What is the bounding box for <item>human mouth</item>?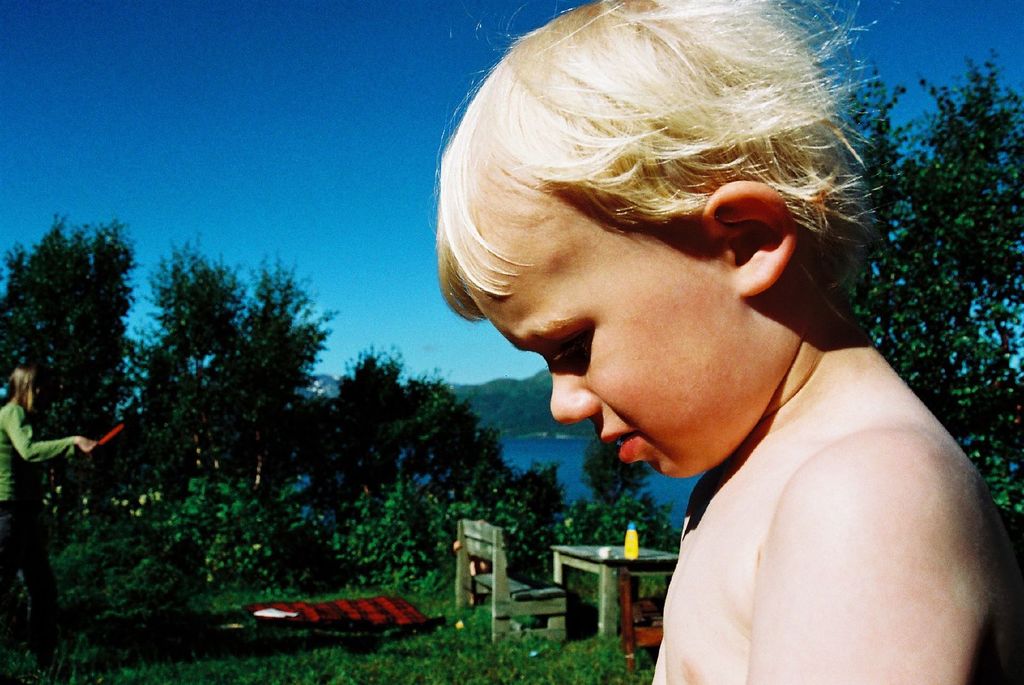
x1=606, y1=431, x2=639, y2=462.
